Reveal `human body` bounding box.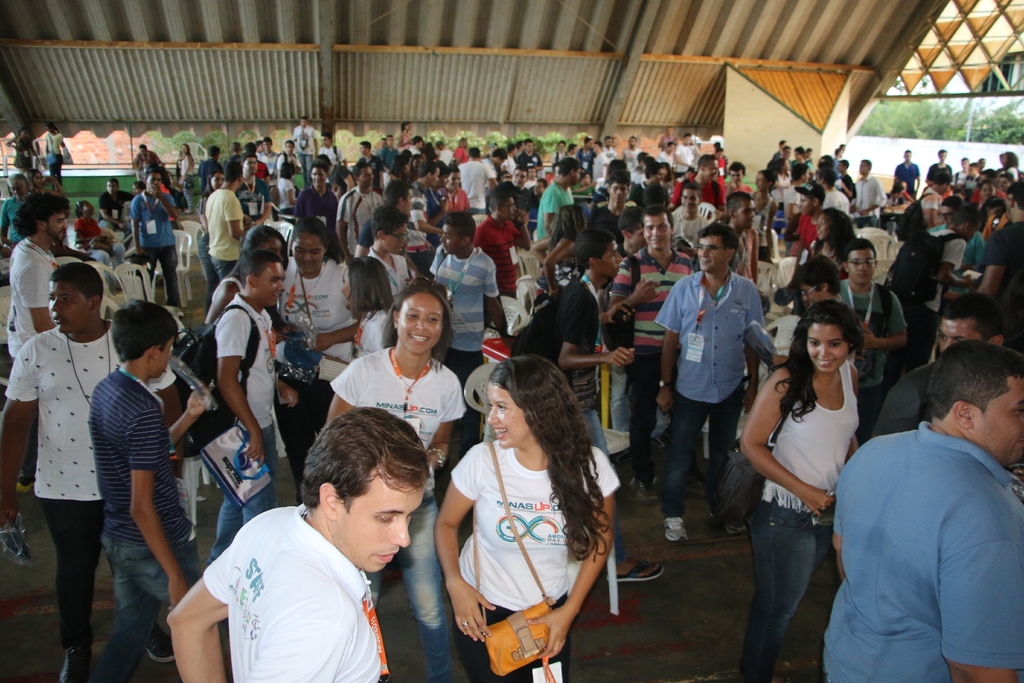
Revealed: (434,252,496,346).
